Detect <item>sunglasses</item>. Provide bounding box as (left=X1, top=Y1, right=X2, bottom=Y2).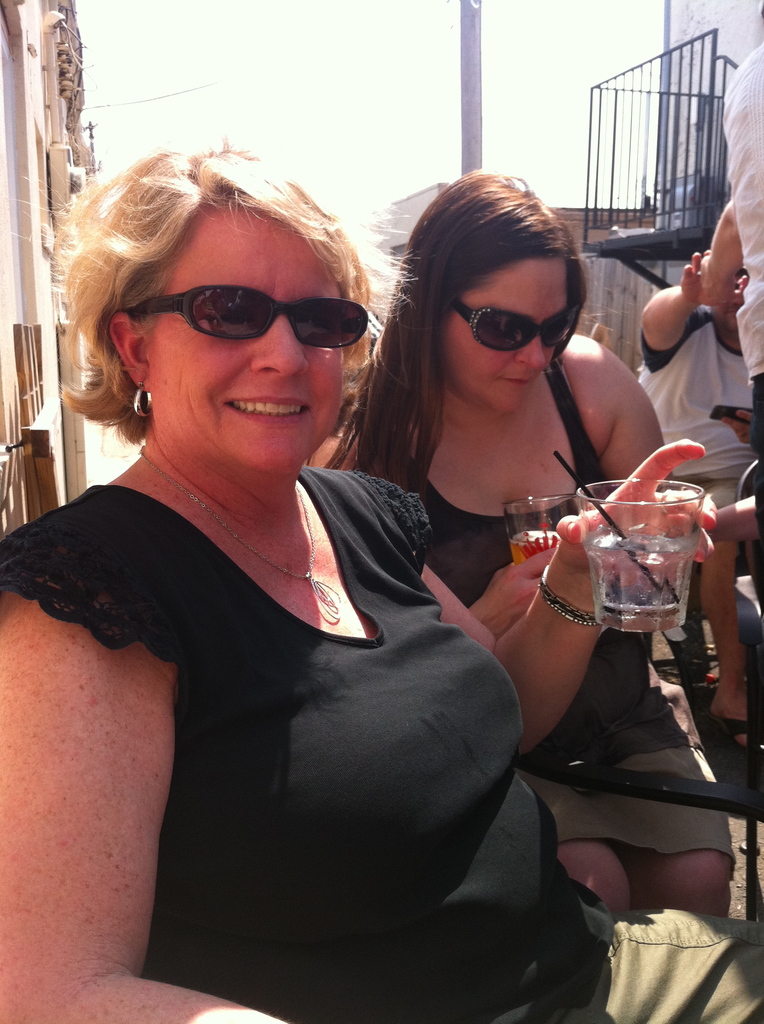
(left=450, top=300, right=581, bottom=350).
